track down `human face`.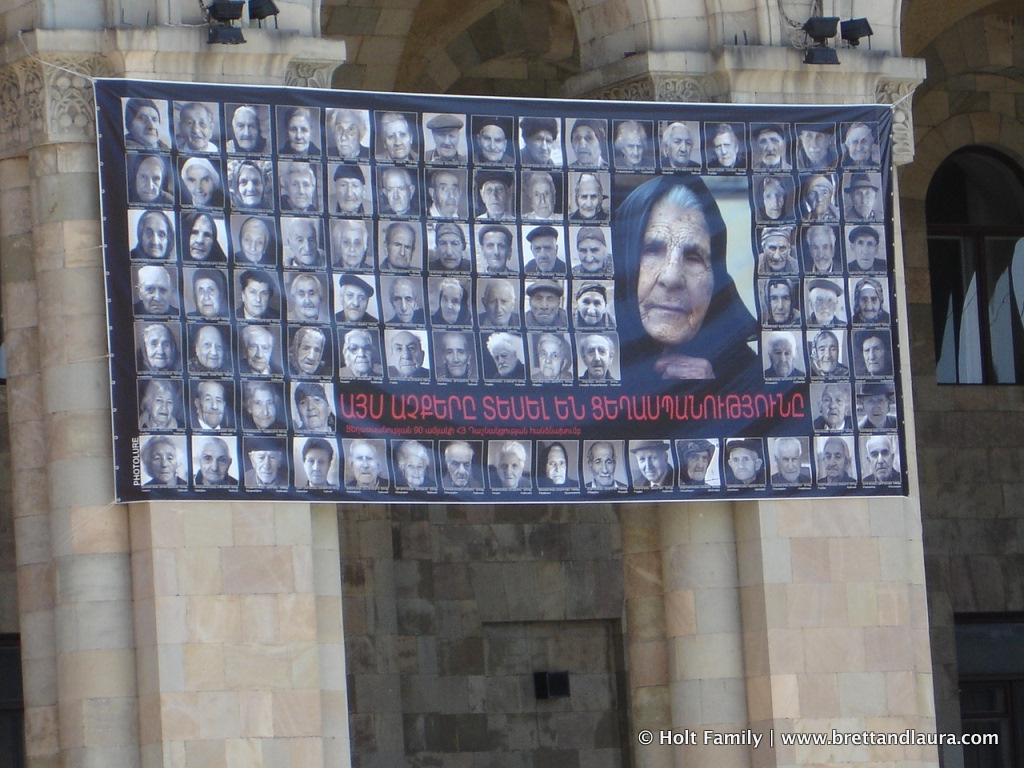
Tracked to <box>726,445,754,481</box>.
